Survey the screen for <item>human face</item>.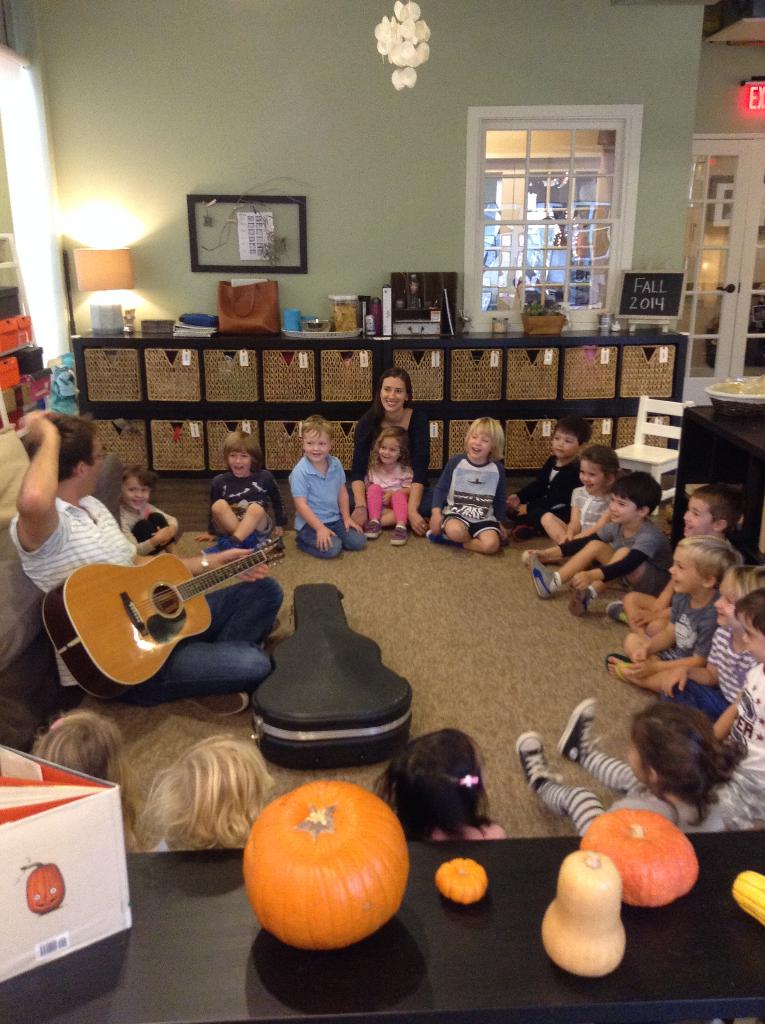
Survey found: (x1=608, y1=493, x2=640, y2=524).
